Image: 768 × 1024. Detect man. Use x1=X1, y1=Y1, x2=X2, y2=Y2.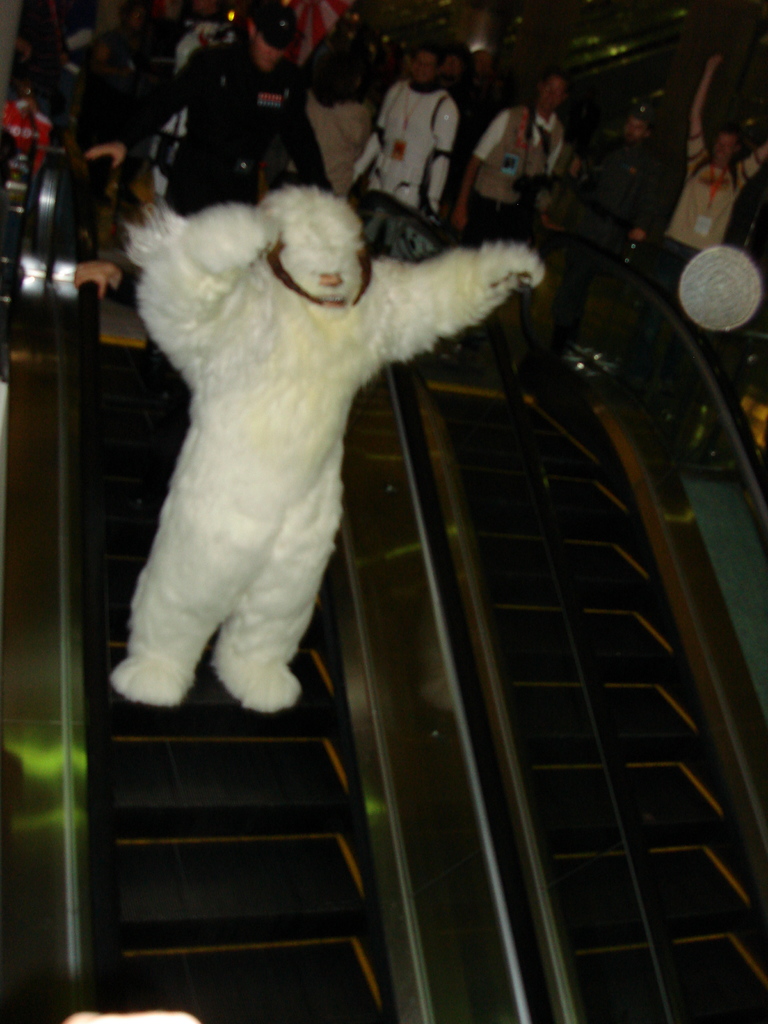
x1=657, y1=58, x2=767, y2=287.
